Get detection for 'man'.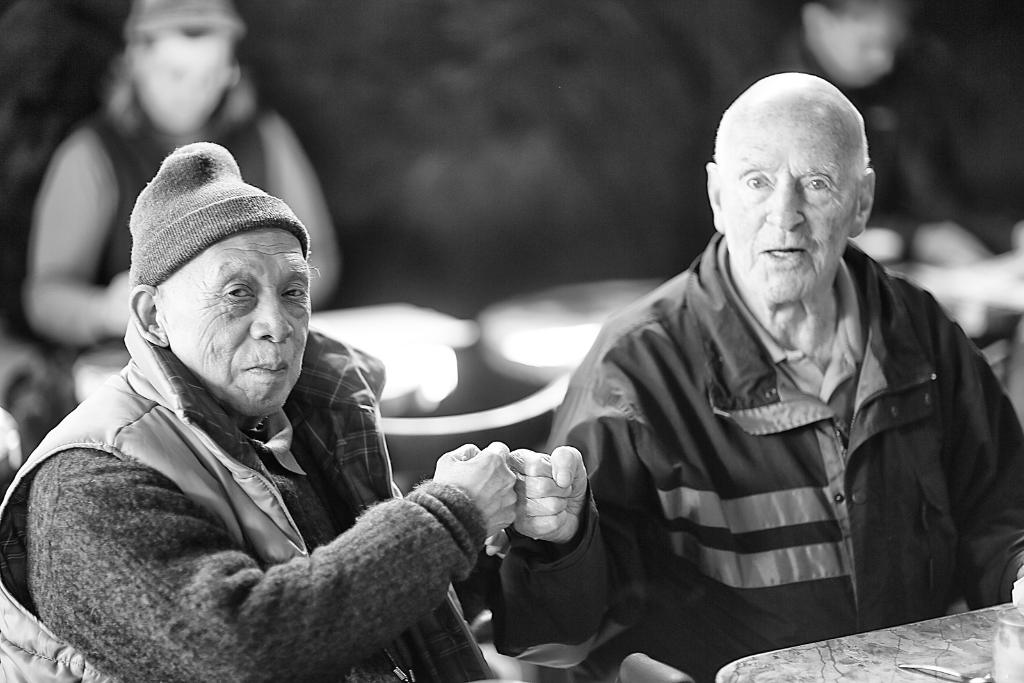
Detection: locate(705, 0, 1023, 259).
